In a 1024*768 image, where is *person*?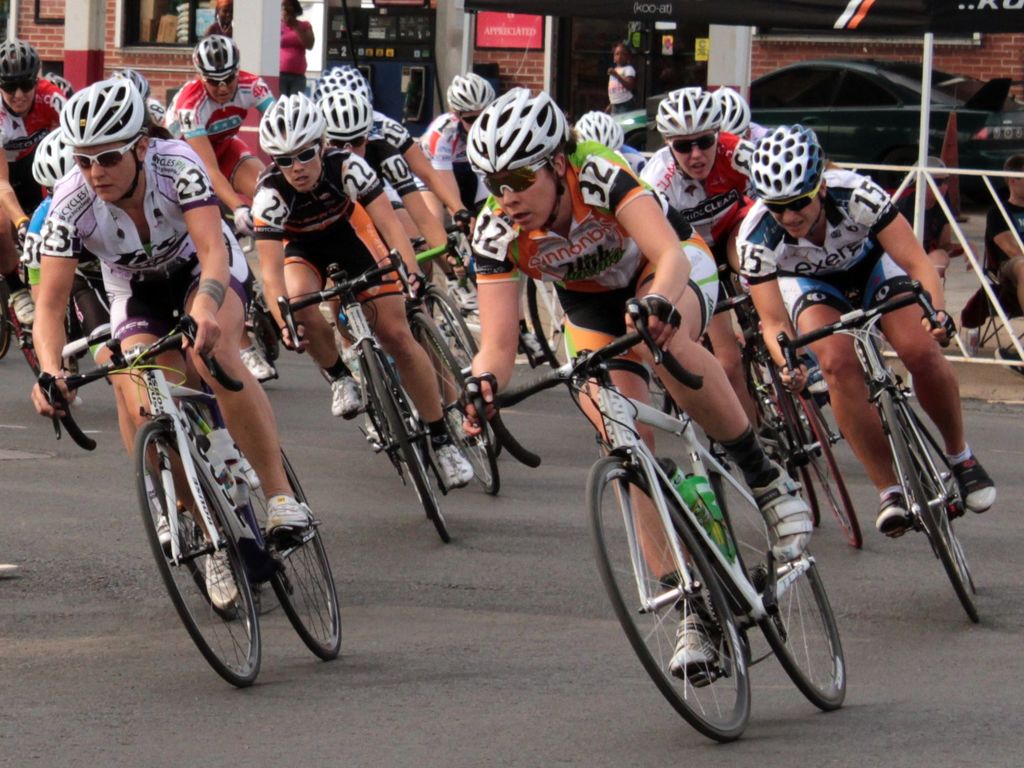
(x1=604, y1=42, x2=639, y2=114).
